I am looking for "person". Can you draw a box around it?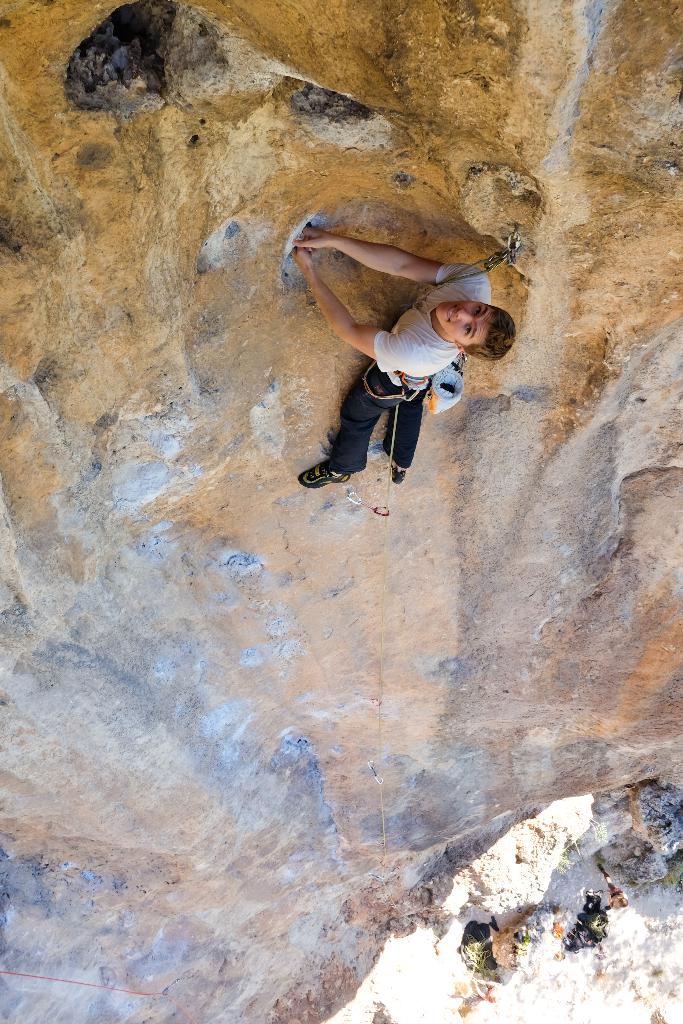
Sure, the bounding box is [x1=303, y1=174, x2=506, y2=525].
